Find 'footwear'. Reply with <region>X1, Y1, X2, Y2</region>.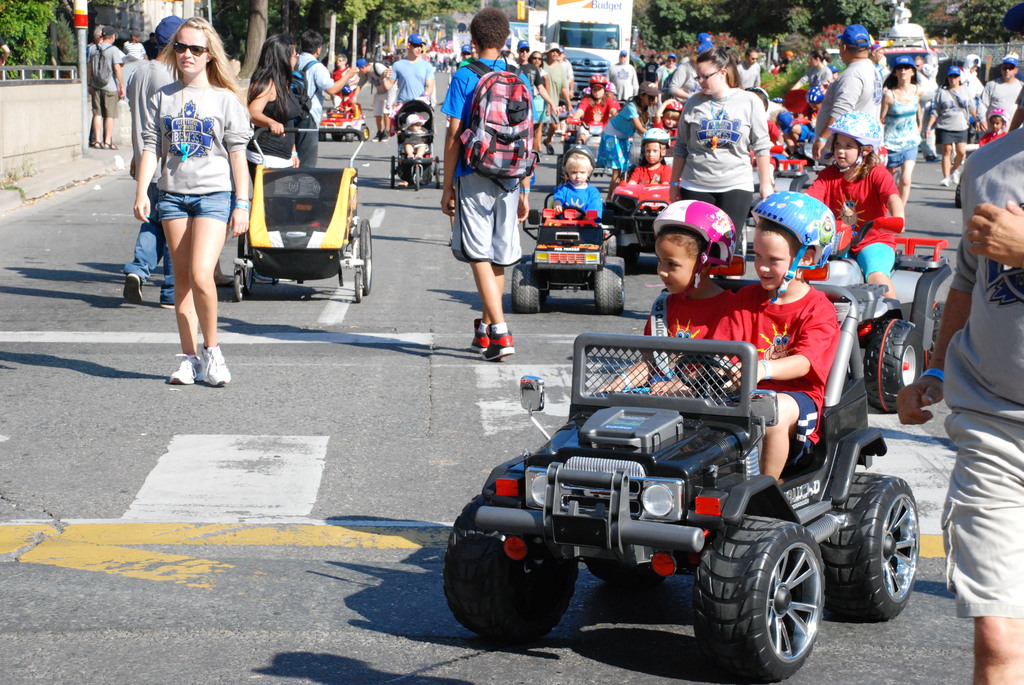
<region>952, 169, 961, 185</region>.
